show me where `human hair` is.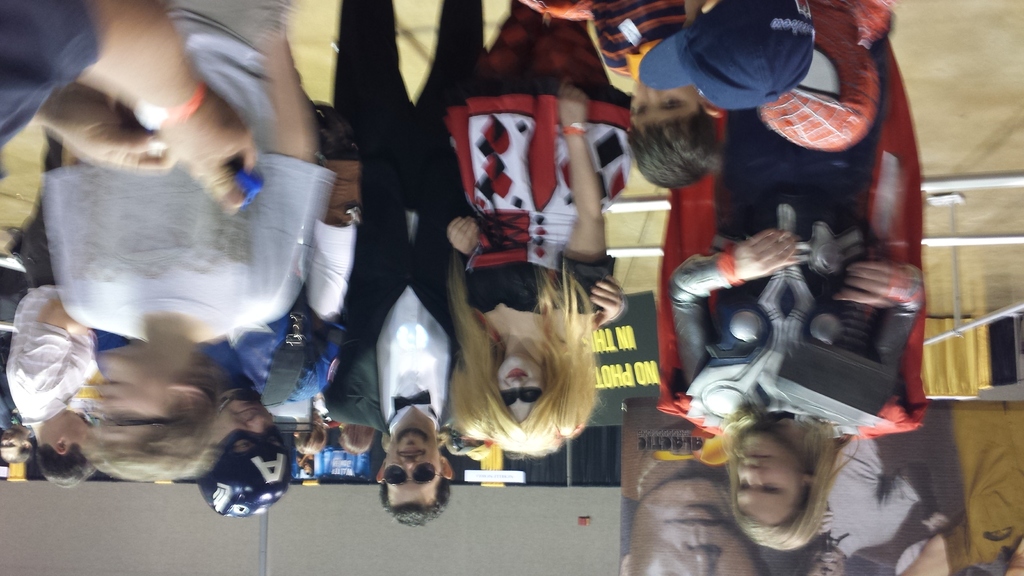
`human hair` is at l=339, t=424, r=375, b=454.
